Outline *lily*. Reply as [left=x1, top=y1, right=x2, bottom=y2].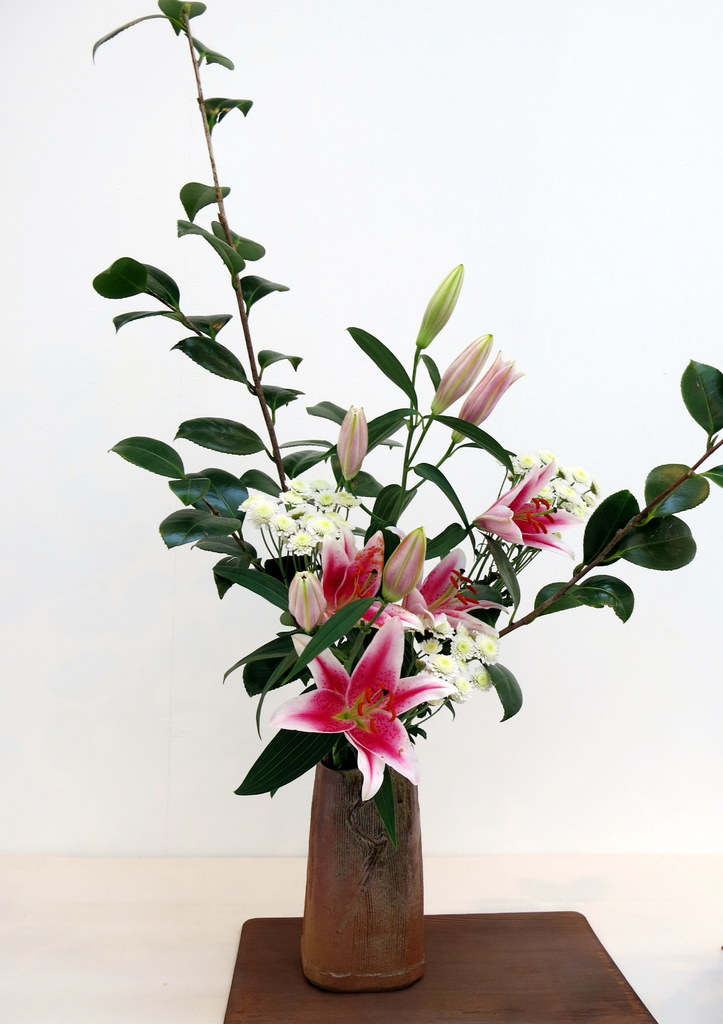
[left=320, top=531, right=387, bottom=620].
